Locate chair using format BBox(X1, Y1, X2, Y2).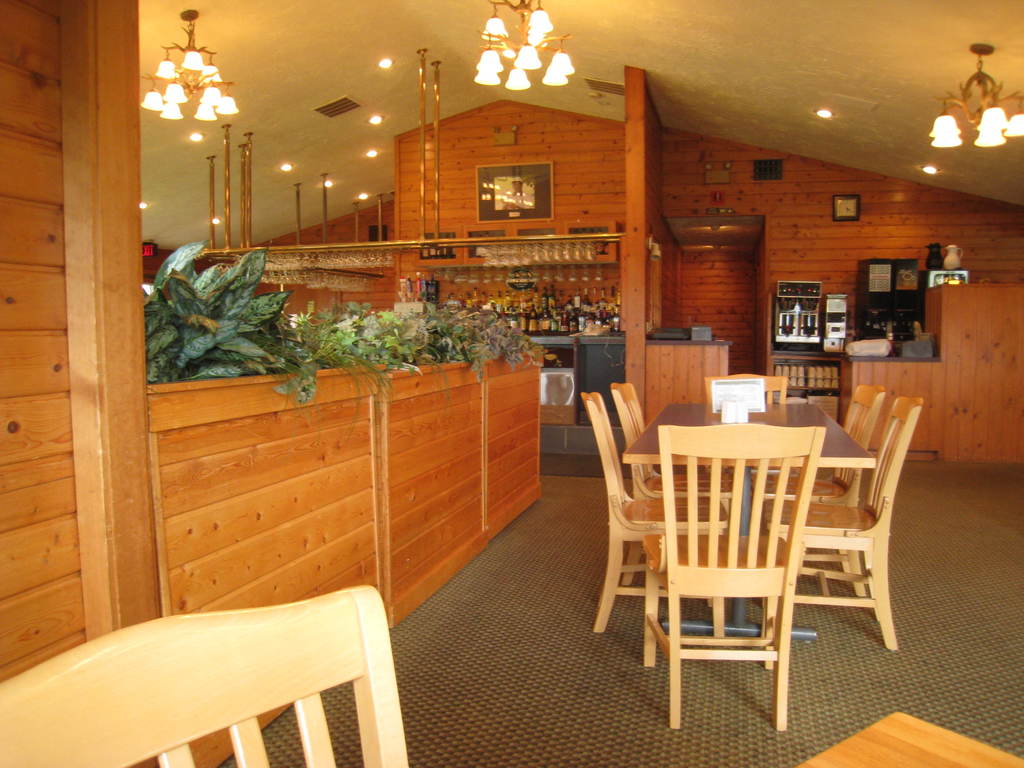
BBox(0, 584, 407, 767).
